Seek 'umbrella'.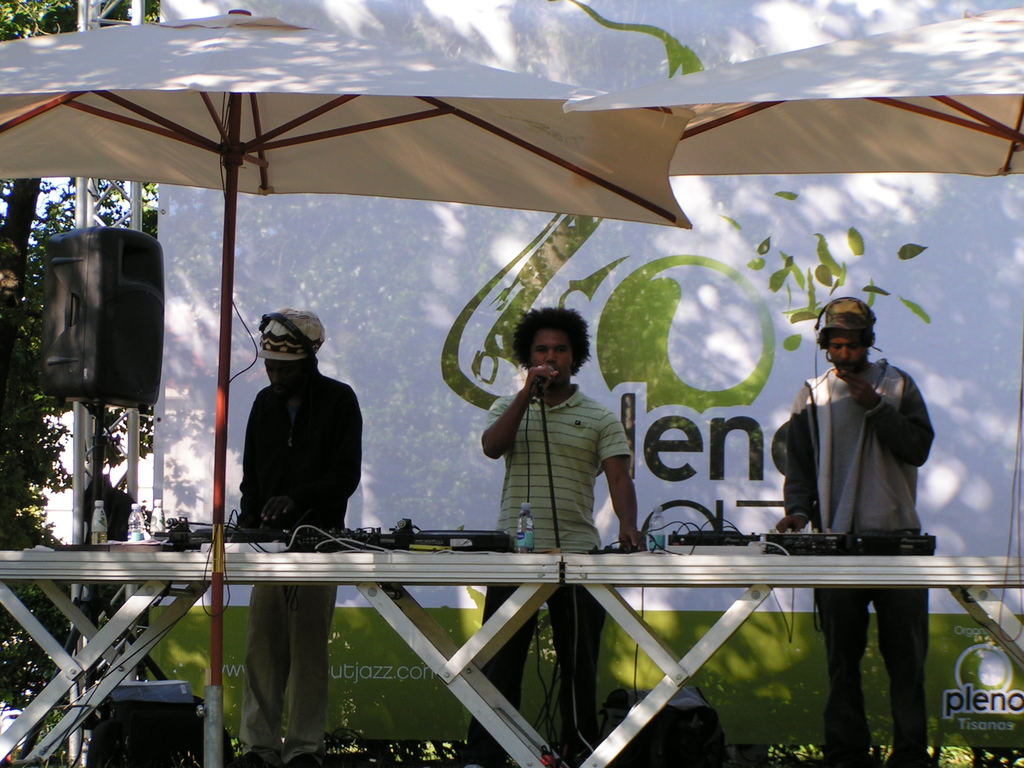
region(0, 8, 692, 767).
